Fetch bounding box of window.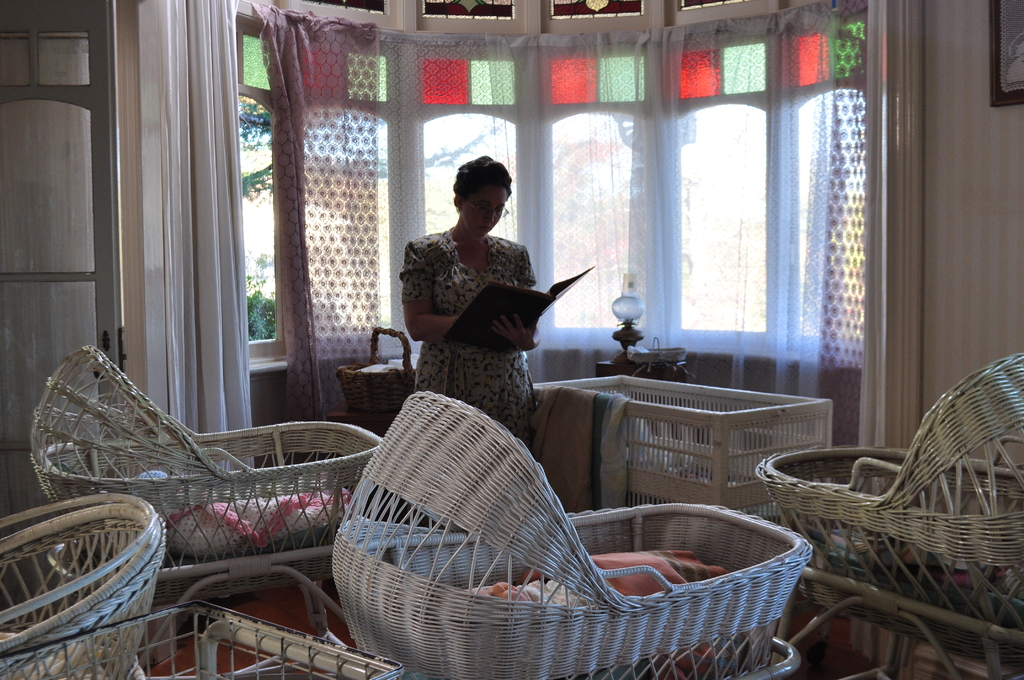
Bbox: 9/10/80/85.
